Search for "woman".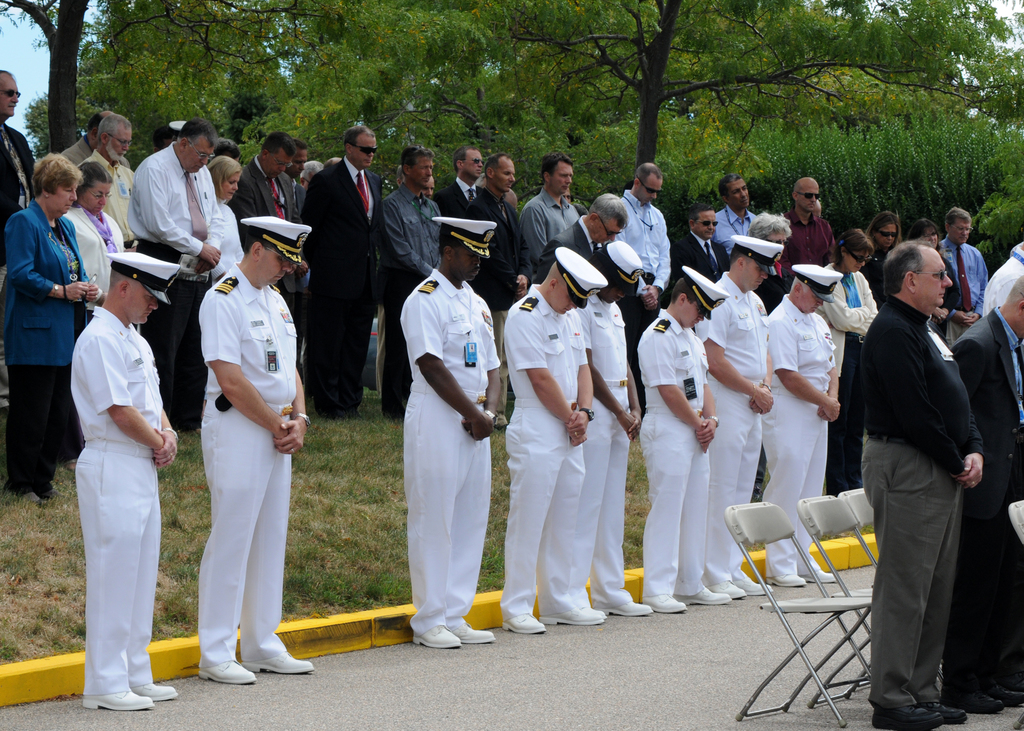
Found at Rect(820, 228, 876, 501).
